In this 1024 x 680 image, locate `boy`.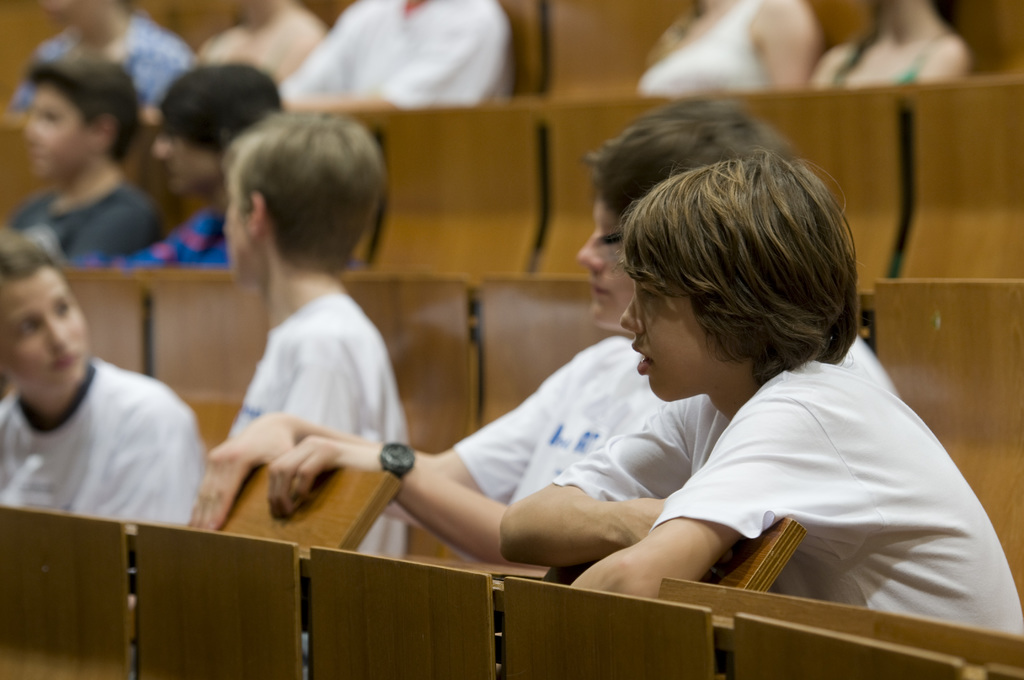
Bounding box: (186, 88, 812, 579).
